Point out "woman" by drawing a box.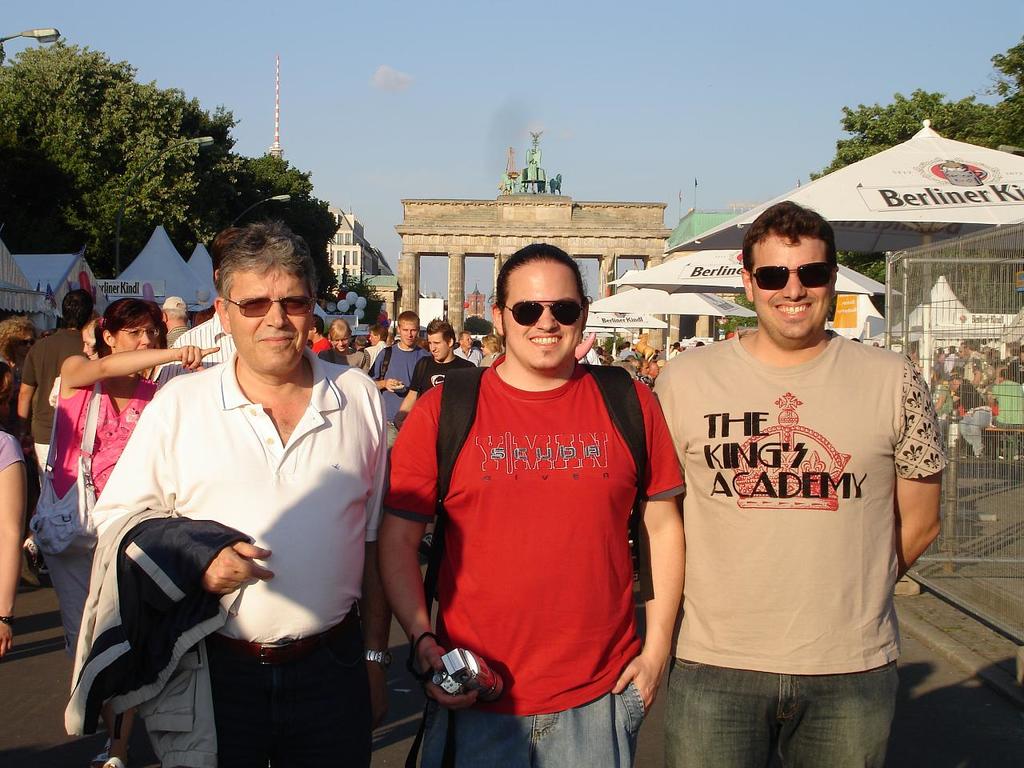
<bbox>475, 330, 505, 363</bbox>.
